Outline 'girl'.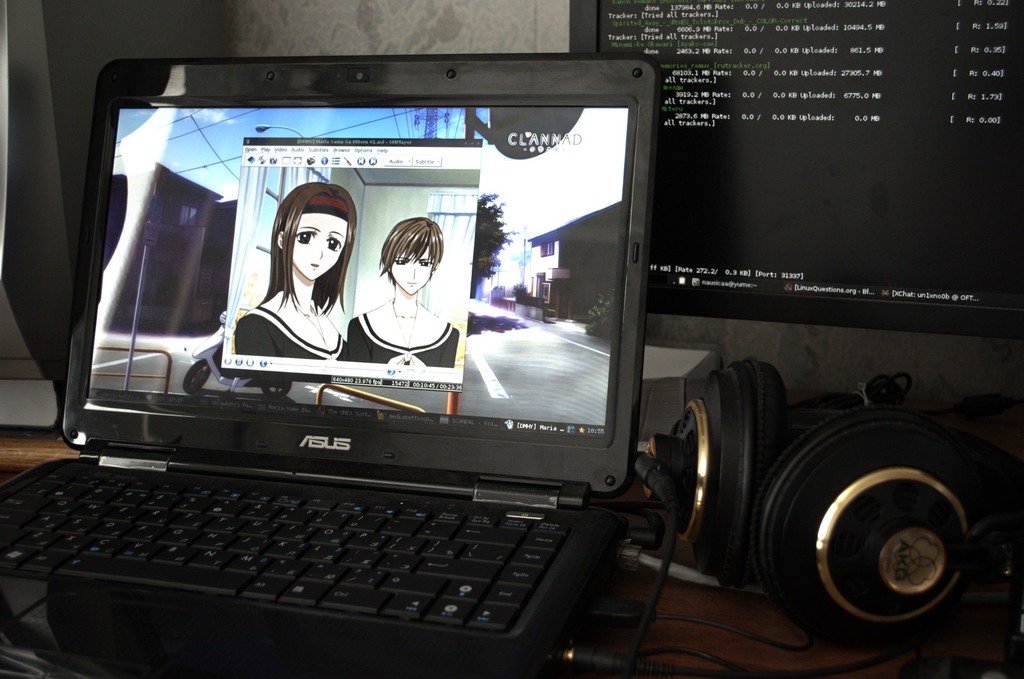
Outline: (236, 183, 354, 356).
